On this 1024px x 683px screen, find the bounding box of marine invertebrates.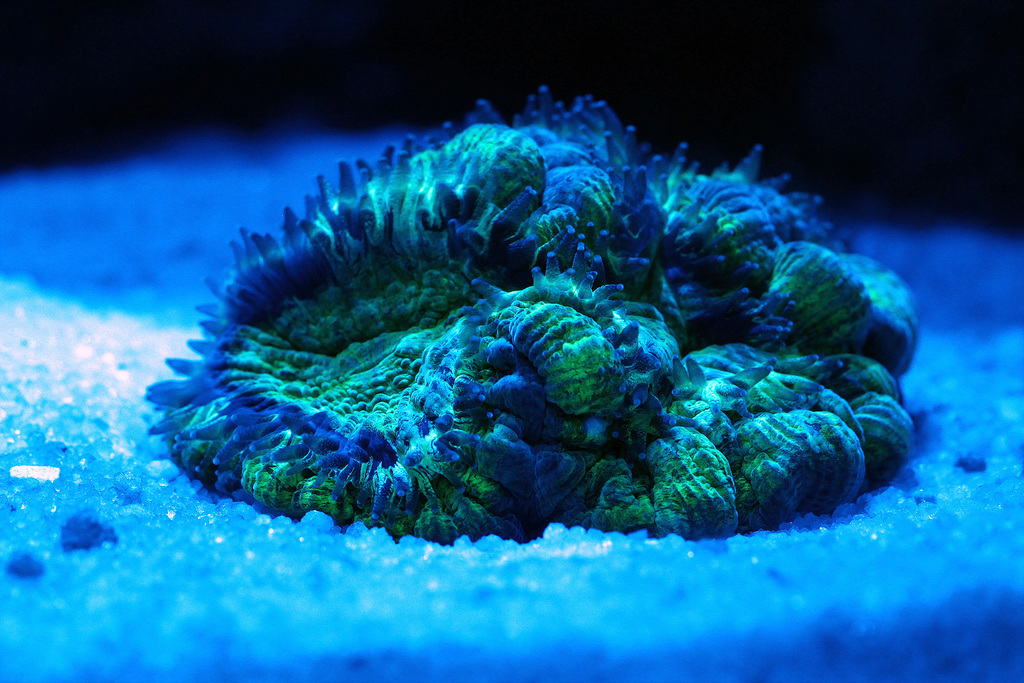
Bounding box: <box>728,223,948,356</box>.
